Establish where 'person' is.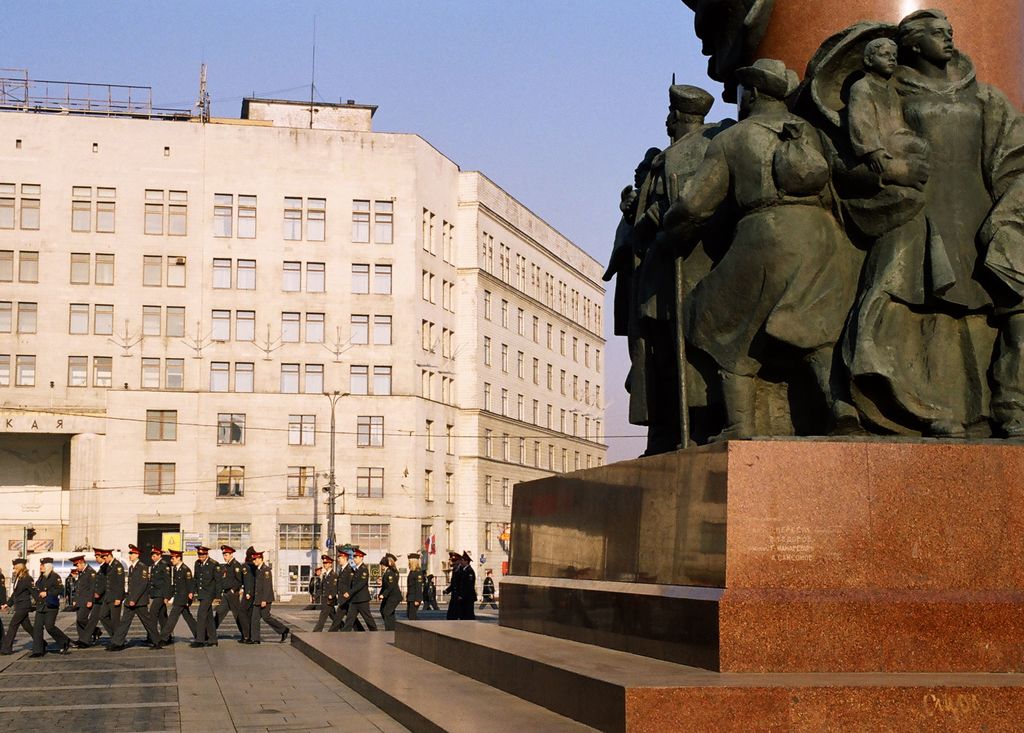
Established at [x1=3, y1=550, x2=45, y2=652].
